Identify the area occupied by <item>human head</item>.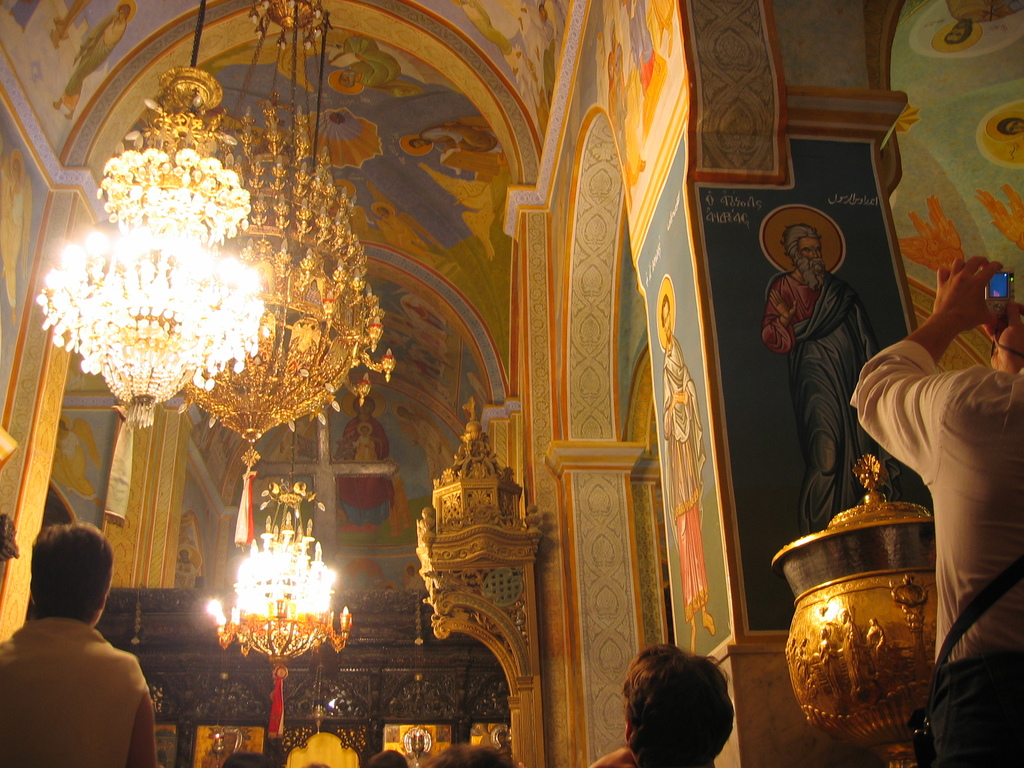
Area: bbox=(374, 209, 385, 218).
